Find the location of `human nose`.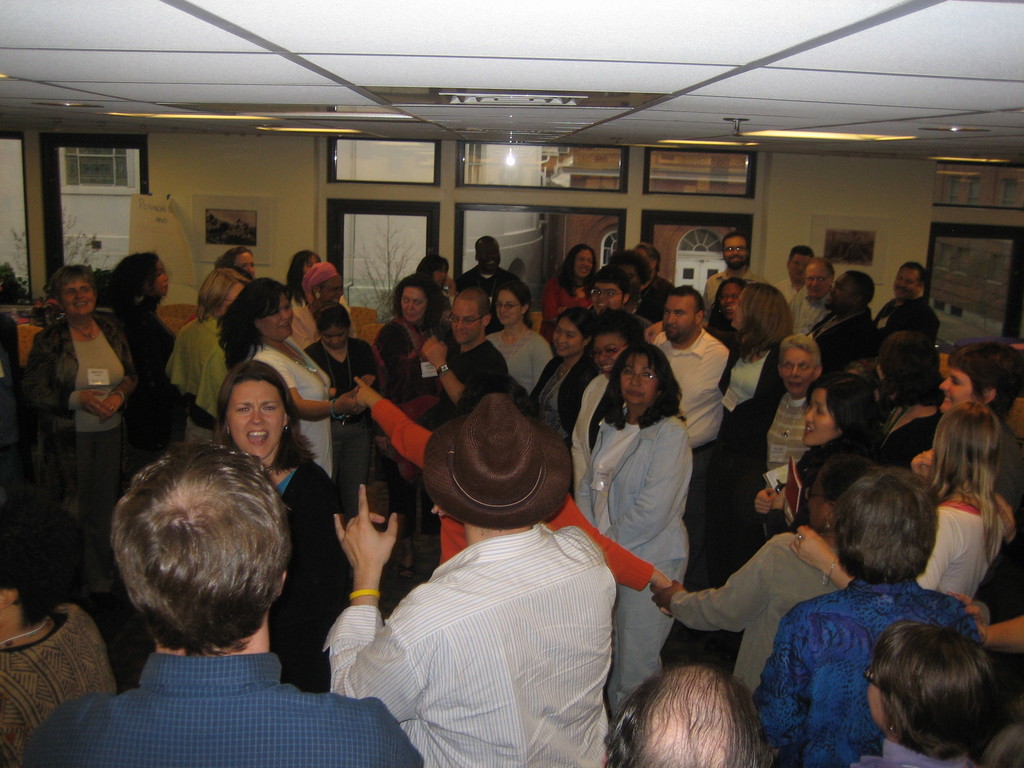
Location: box(726, 301, 734, 311).
